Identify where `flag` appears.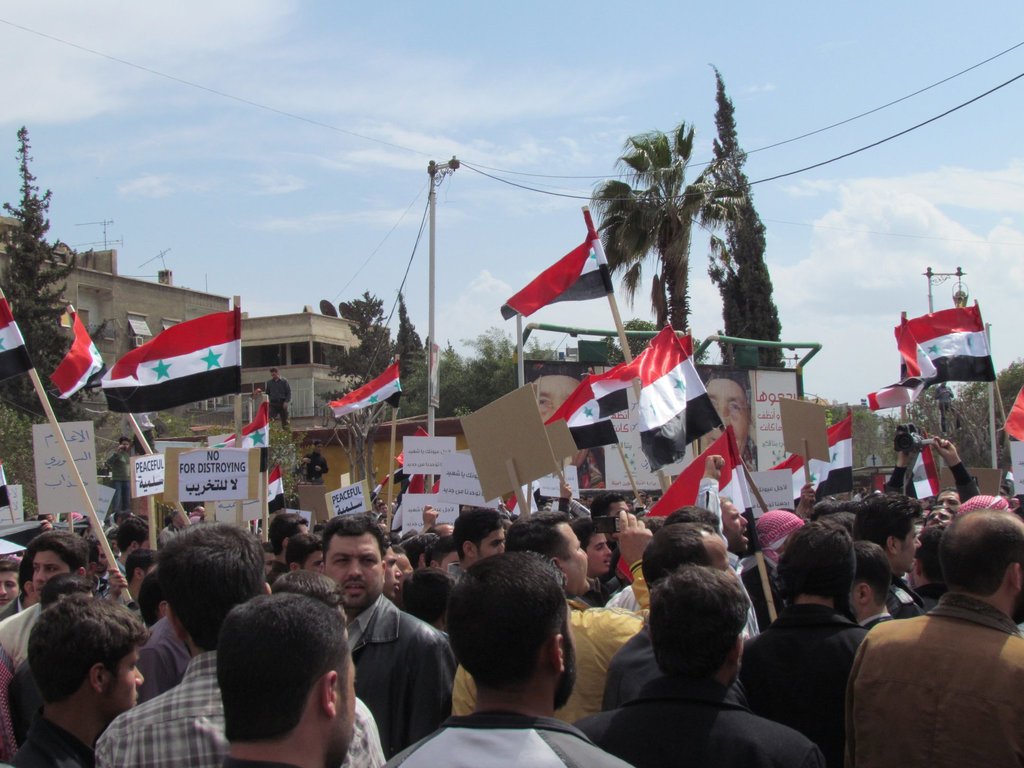
Appears at (left=321, top=363, right=399, bottom=416).
